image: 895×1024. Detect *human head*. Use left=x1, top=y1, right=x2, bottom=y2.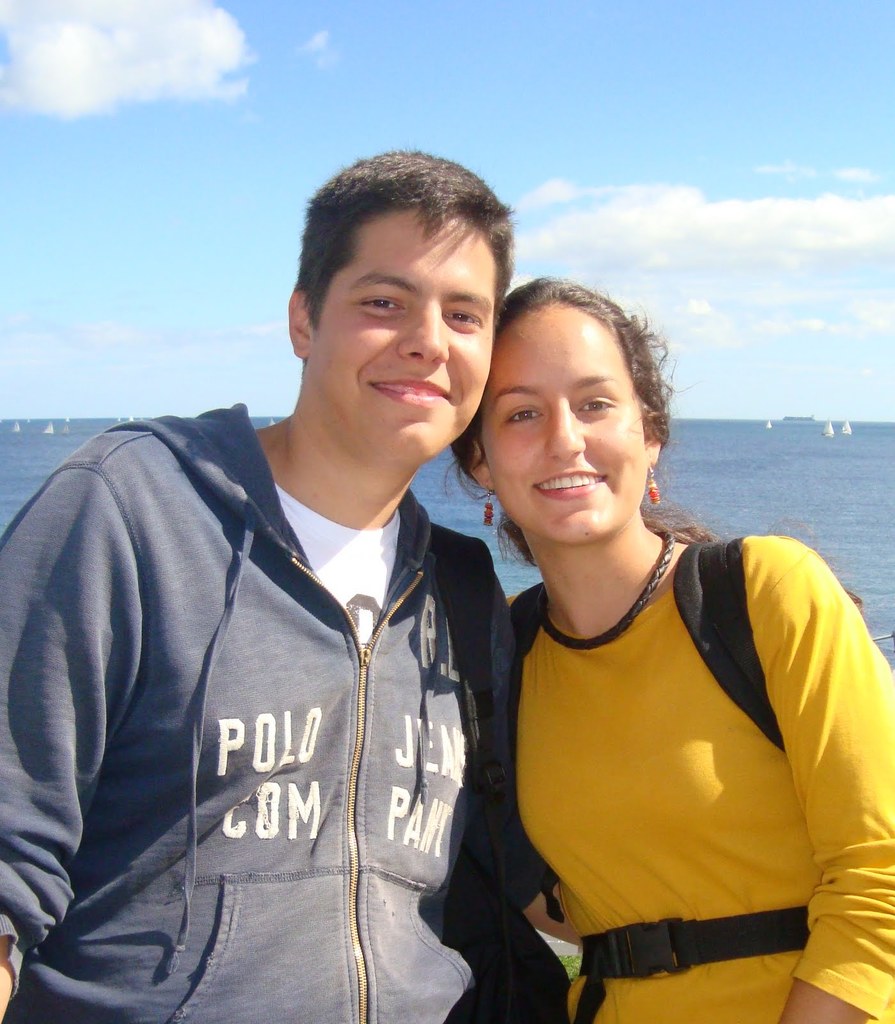
left=450, top=271, right=667, bottom=547.
